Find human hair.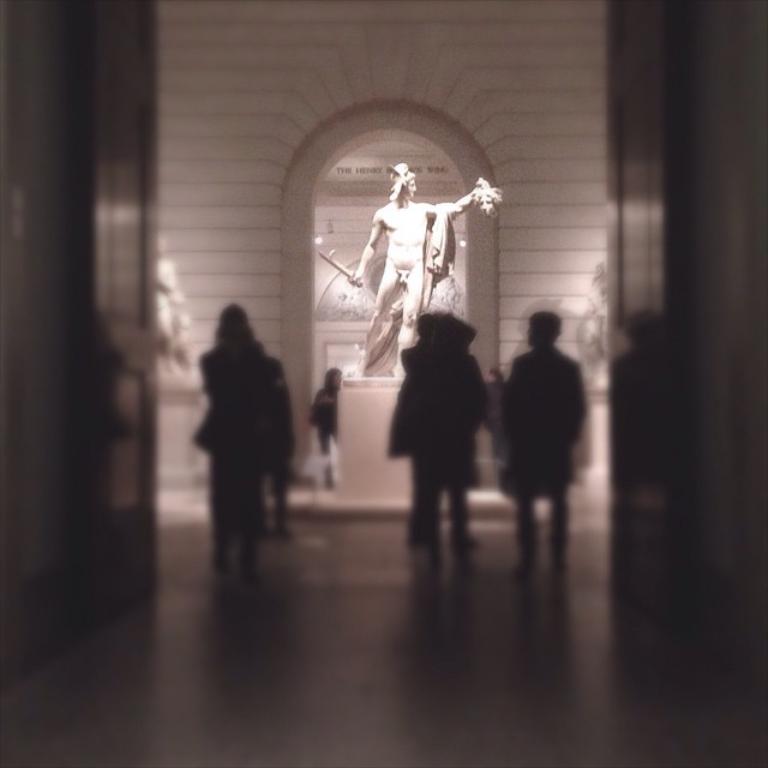
197/306/271/409.
